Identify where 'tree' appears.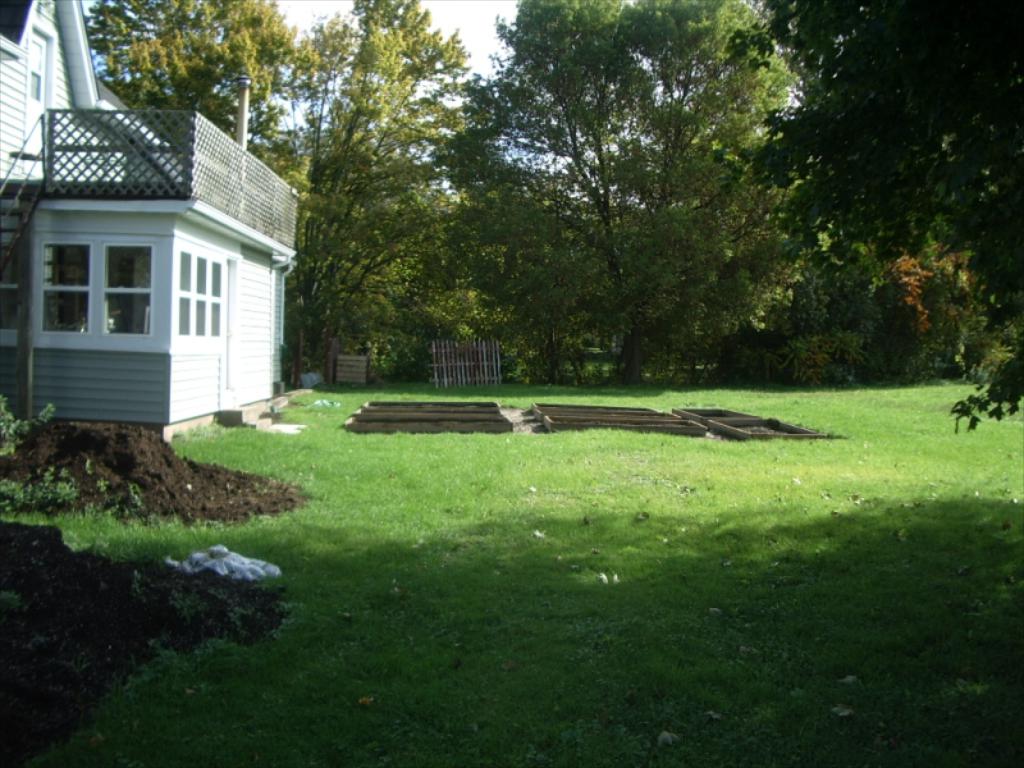
Appears at detection(504, 0, 805, 407).
